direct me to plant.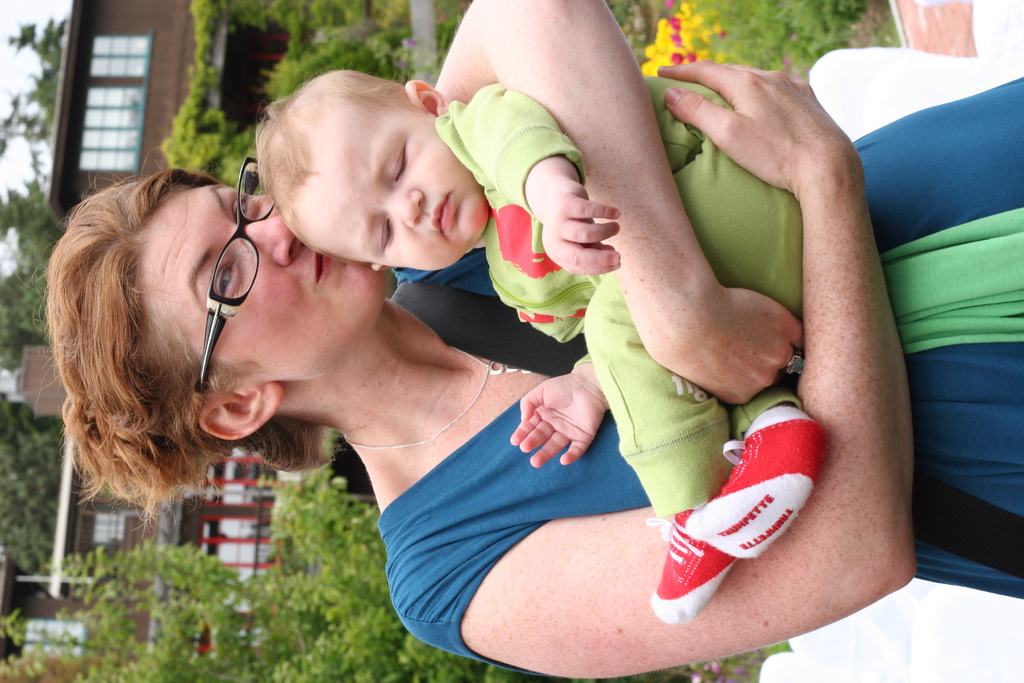
Direction: Rect(152, 0, 485, 191).
